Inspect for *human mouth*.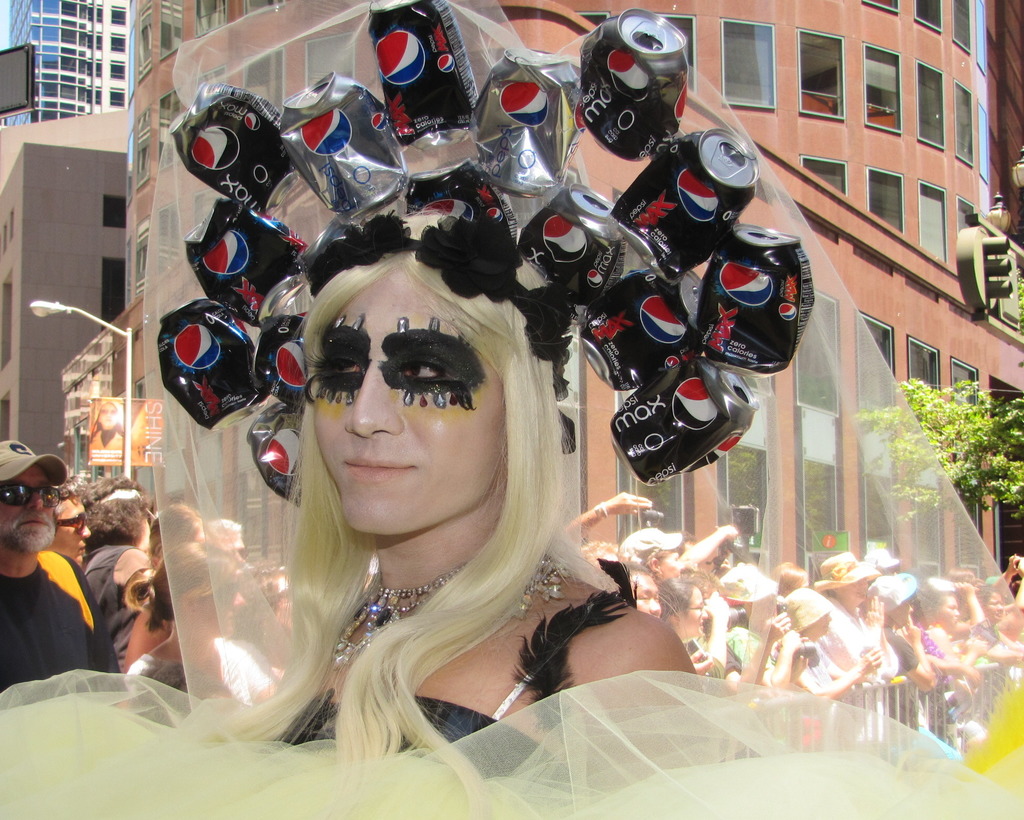
Inspection: pyautogui.locateOnScreen(19, 519, 47, 528).
